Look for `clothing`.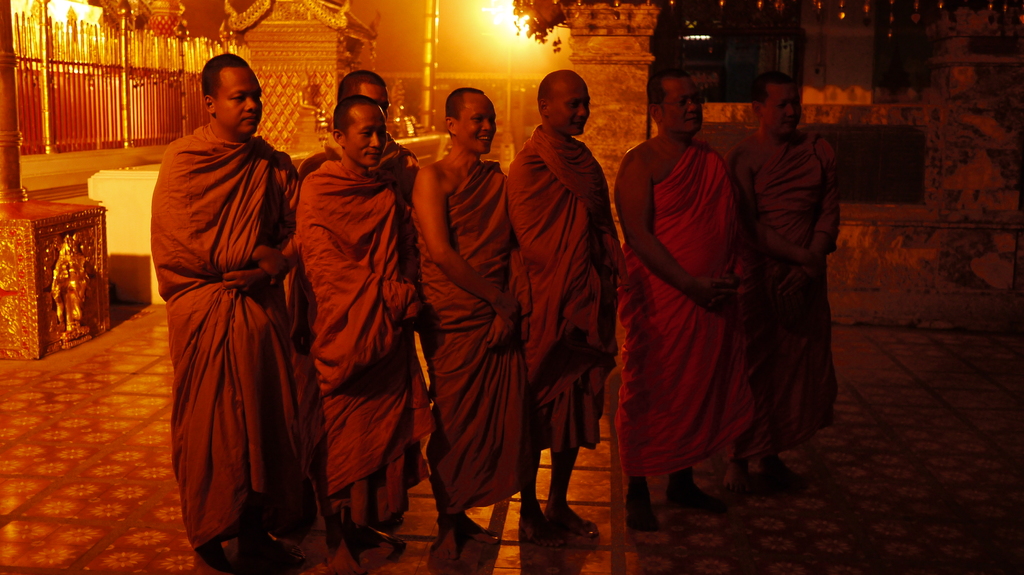
Found: <region>285, 147, 448, 525</region>.
